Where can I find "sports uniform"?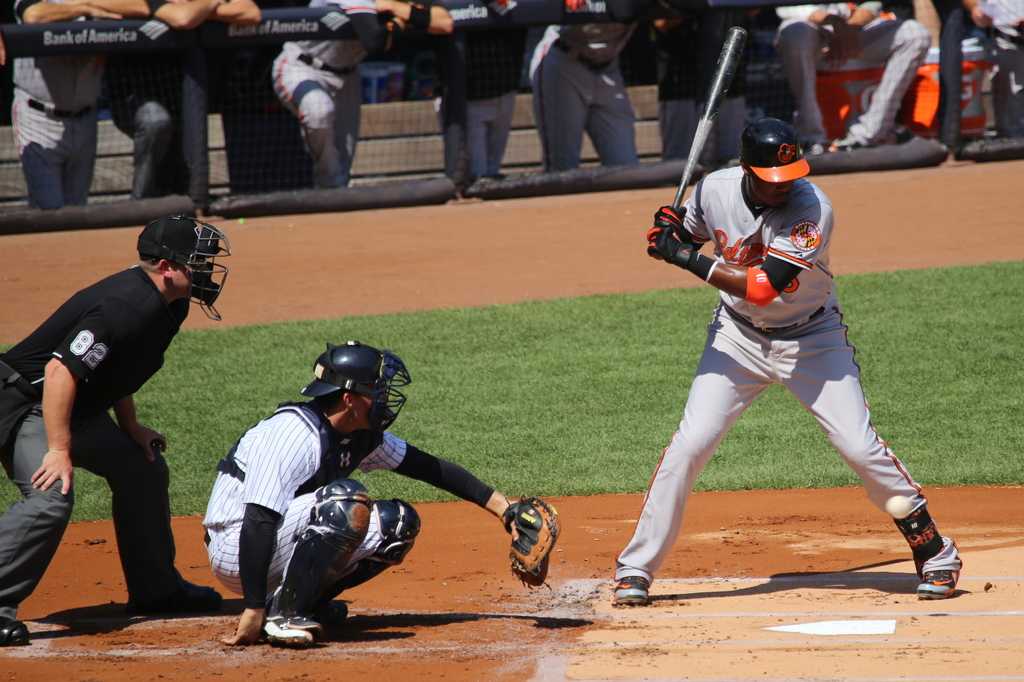
You can find it at <bbox>773, 0, 928, 159</bbox>.
